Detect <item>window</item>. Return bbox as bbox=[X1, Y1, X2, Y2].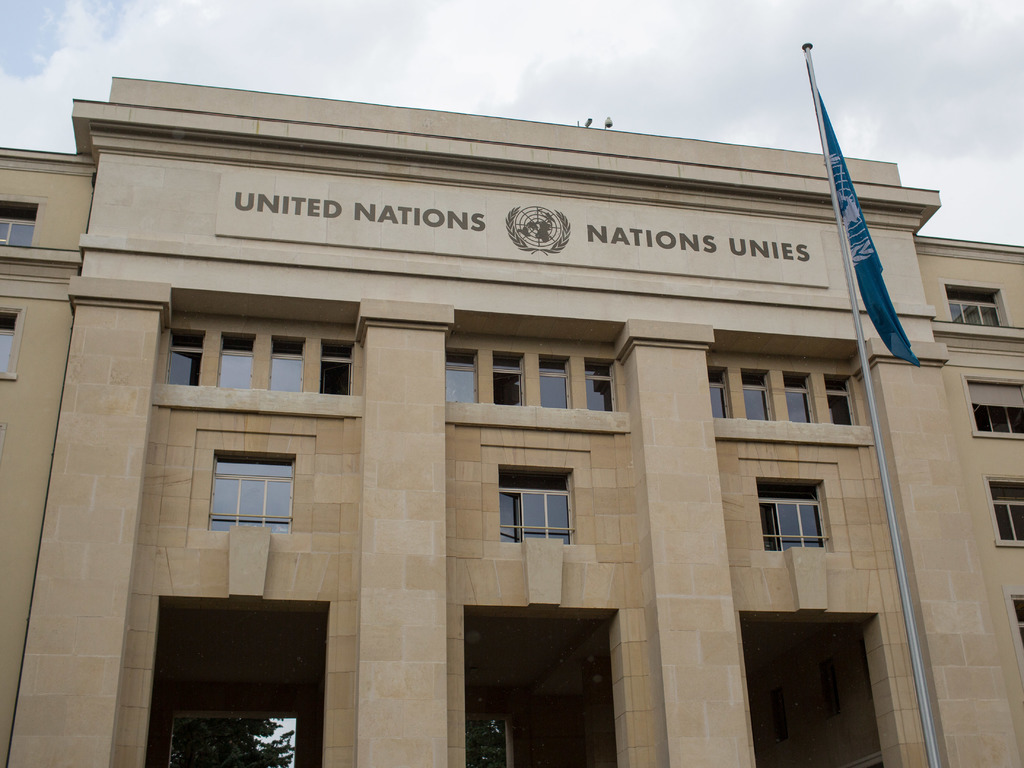
bbox=[0, 188, 42, 253].
